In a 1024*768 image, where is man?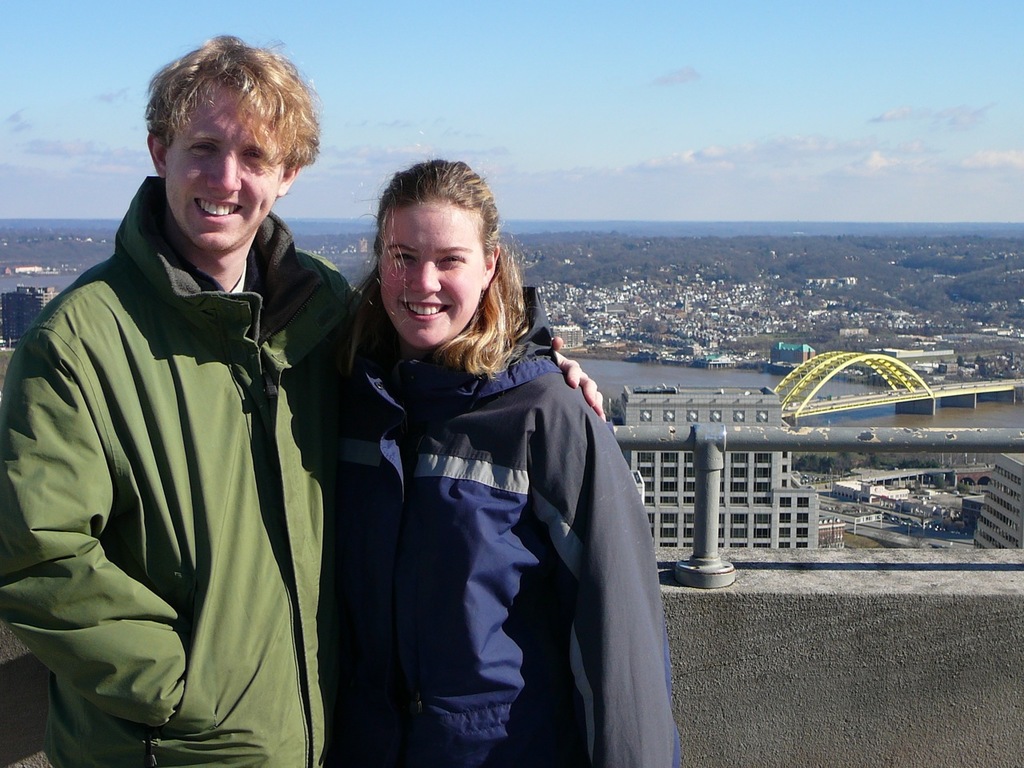
[0,34,602,767].
